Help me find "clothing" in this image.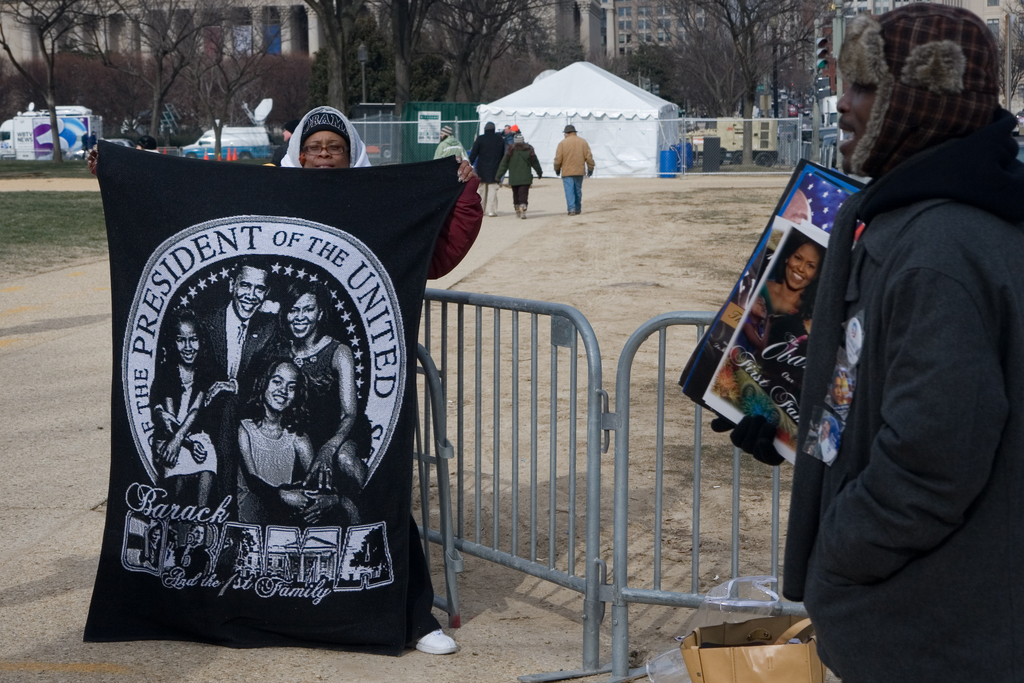
Found it: [470, 131, 504, 217].
